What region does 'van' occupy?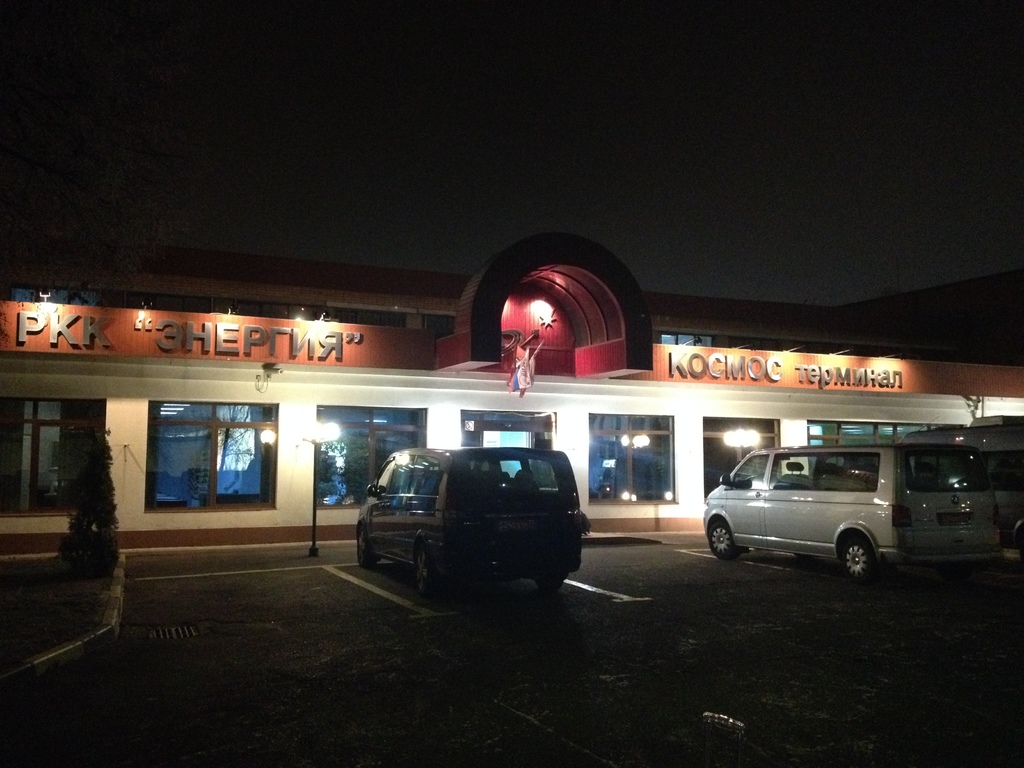
(698, 433, 1006, 585).
